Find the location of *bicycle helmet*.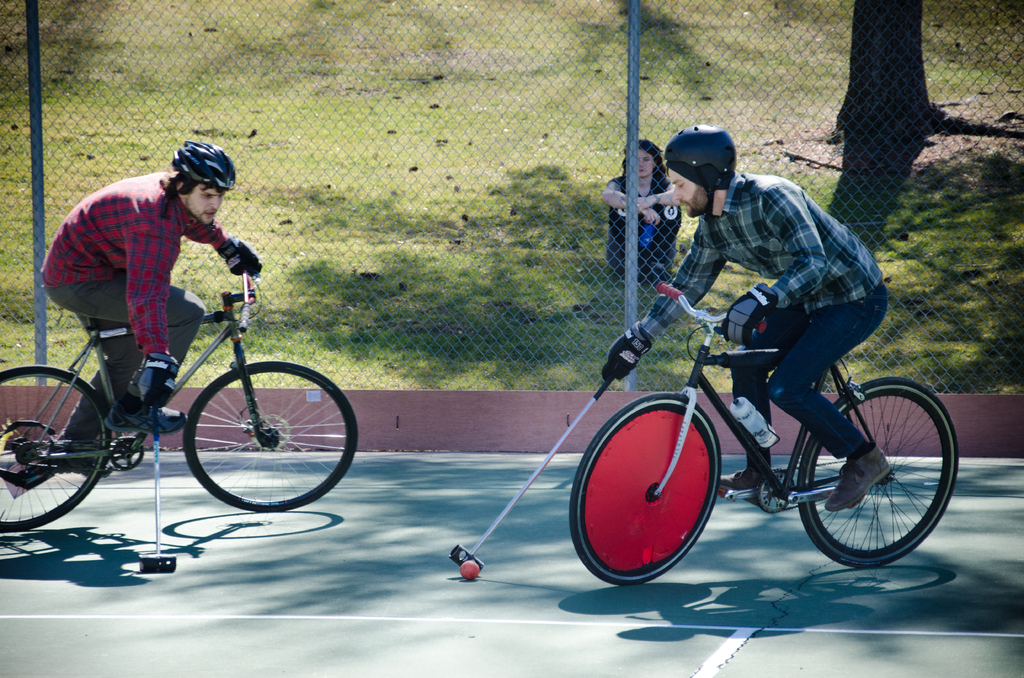
Location: <region>170, 137, 232, 188</region>.
